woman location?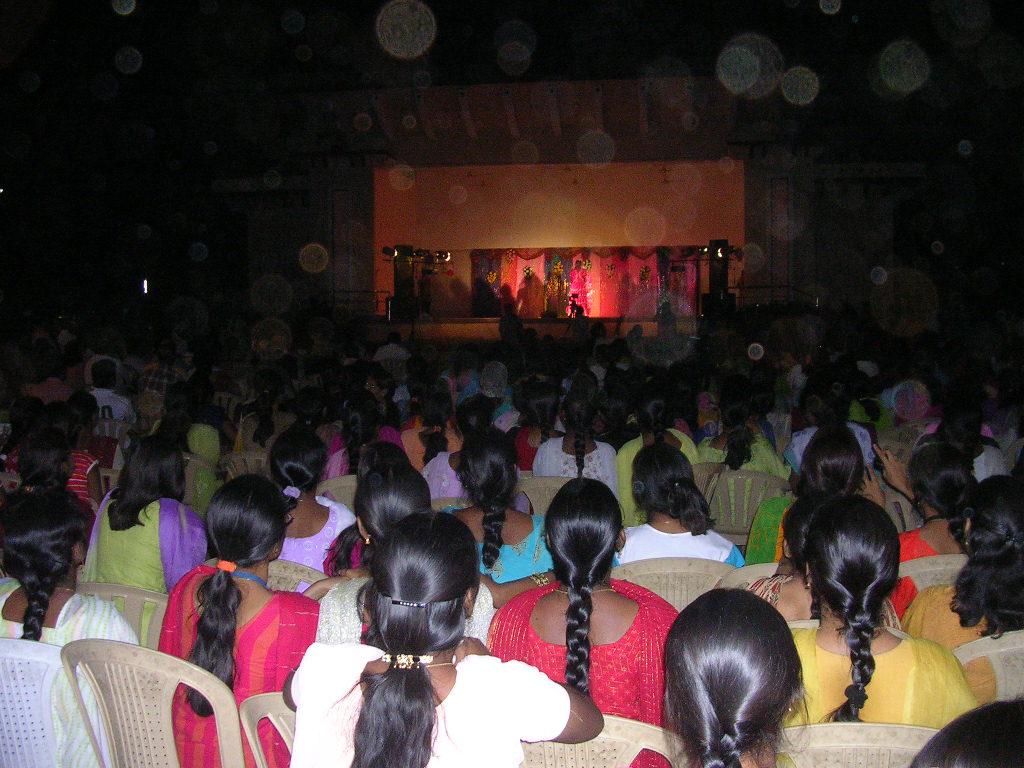
(0, 490, 144, 767)
